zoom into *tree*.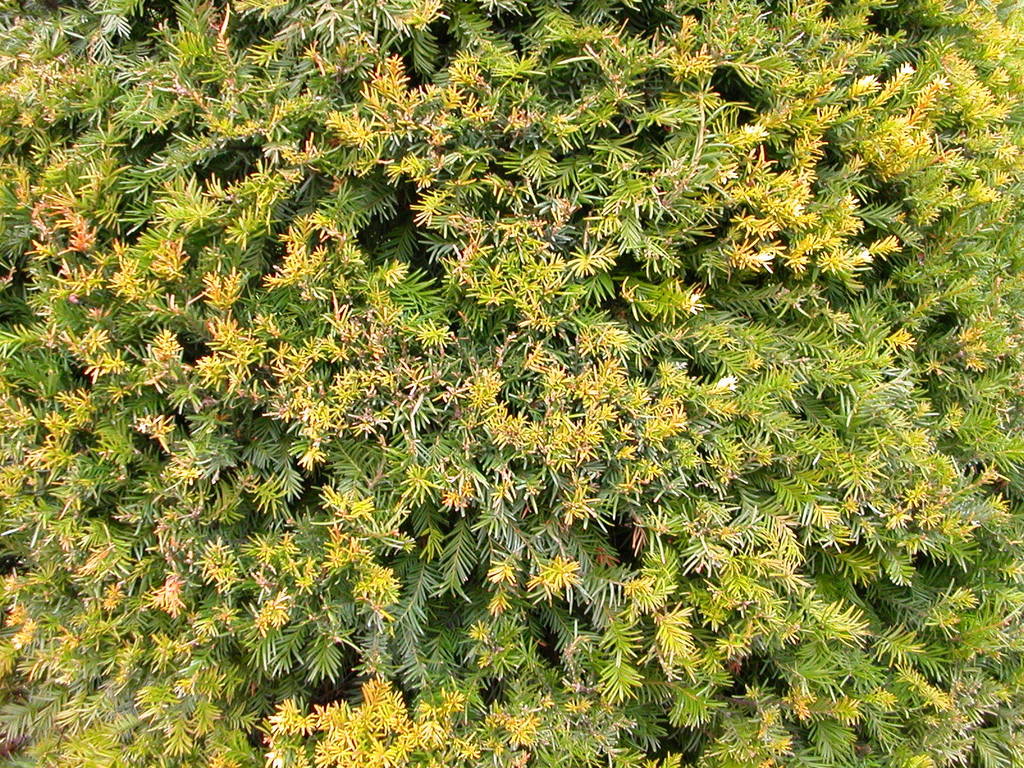
Zoom target: BBox(0, 0, 1023, 765).
